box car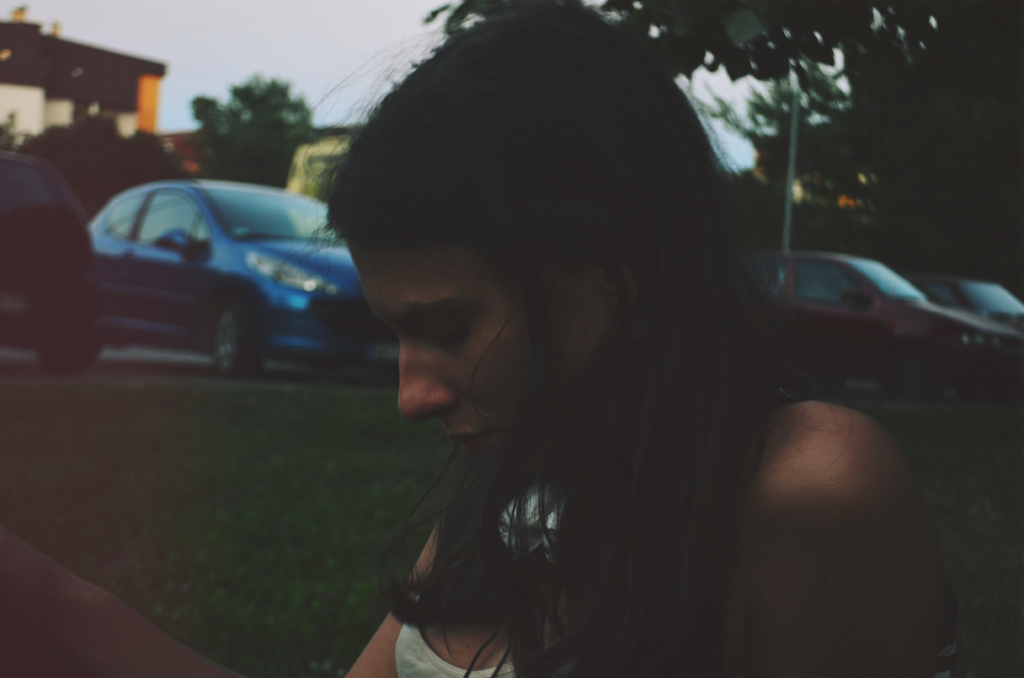
box(0, 147, 111, 380)
